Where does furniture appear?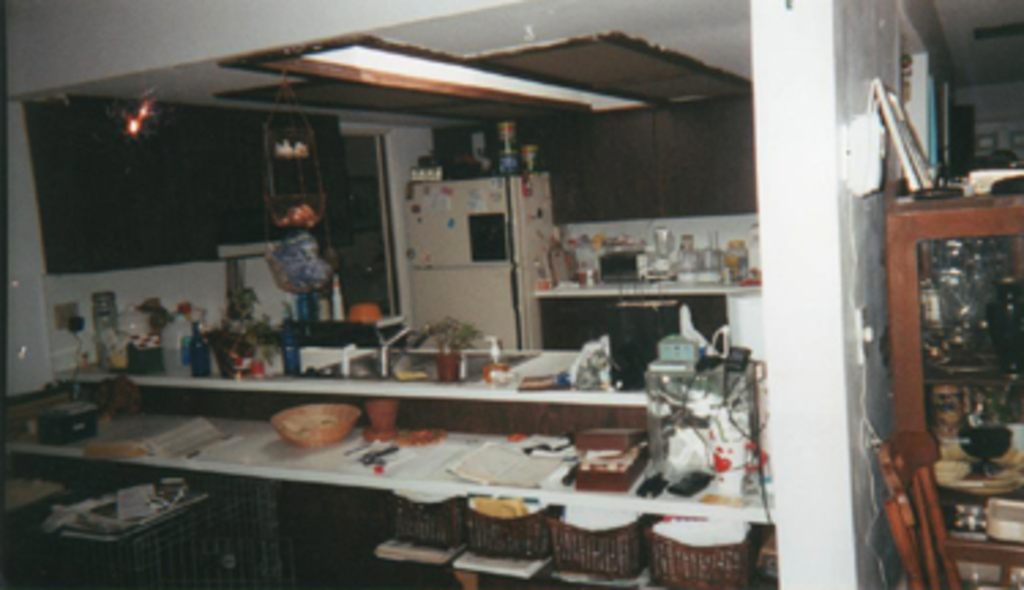
Appears at <bbox>44, 355, 680, 440</bbox>.
